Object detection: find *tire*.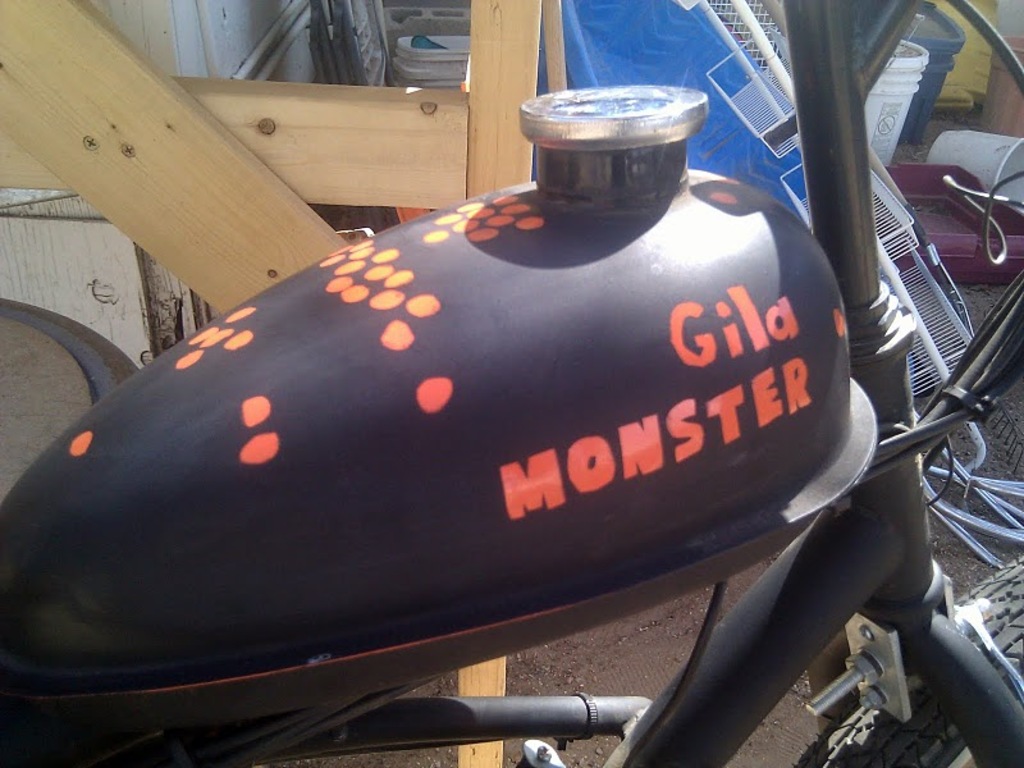
(790, 543, 1023, 767).
